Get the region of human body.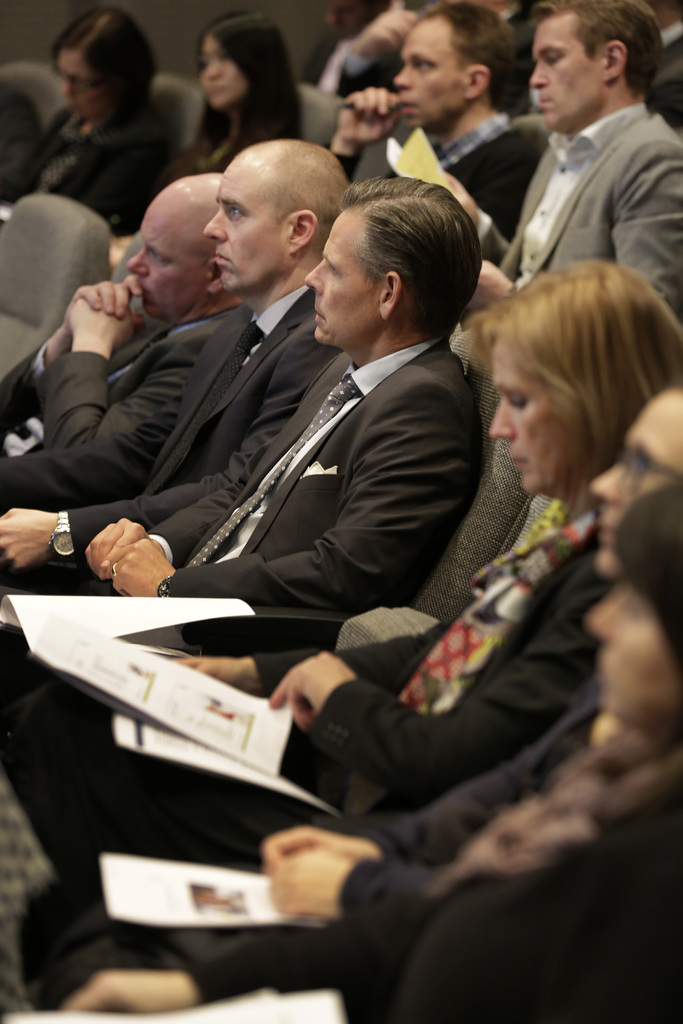
detection(581, 397, 682, 580).
